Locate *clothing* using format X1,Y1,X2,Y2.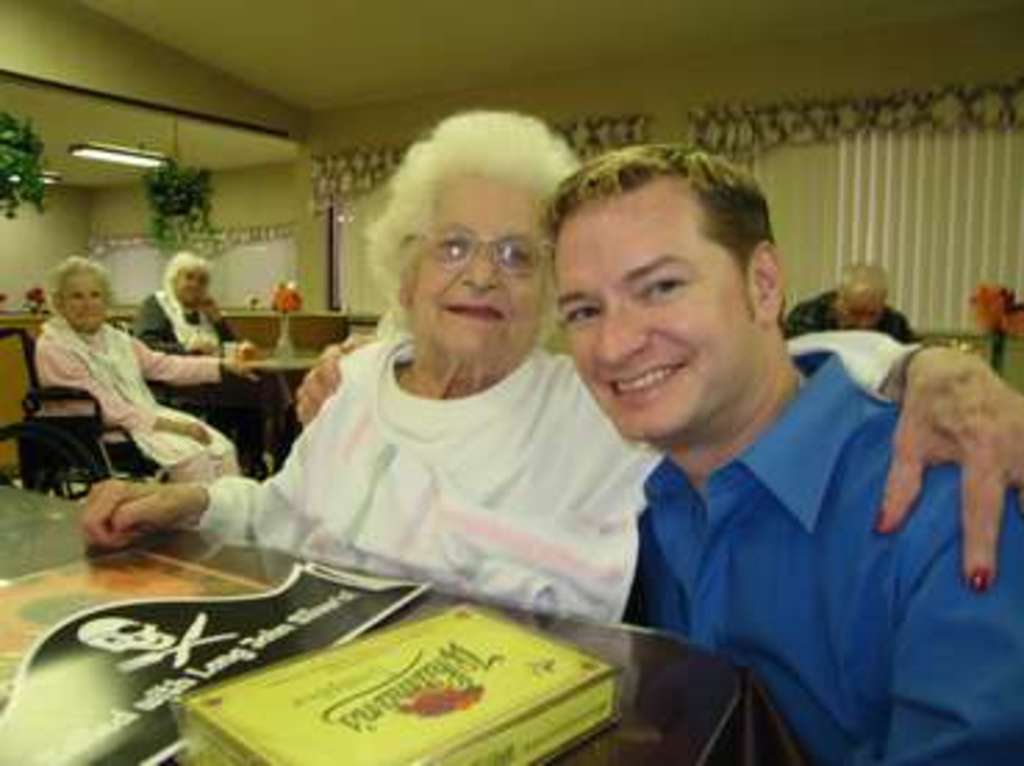
33,322,244,500.
